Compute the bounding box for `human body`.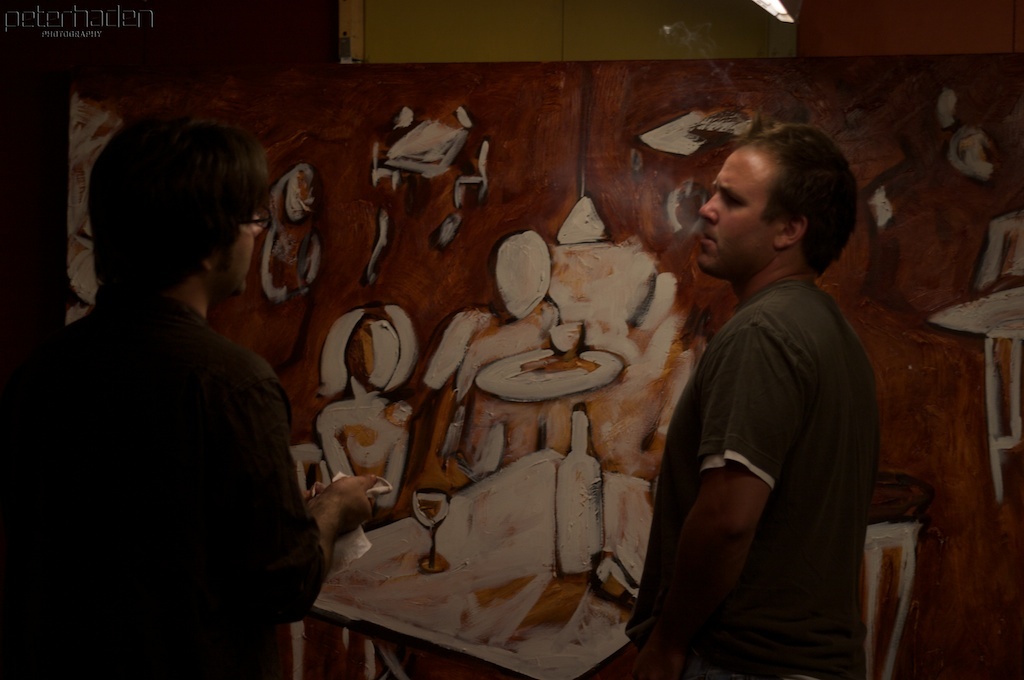
x1=0 y1=283 x2=379 y2=679.
